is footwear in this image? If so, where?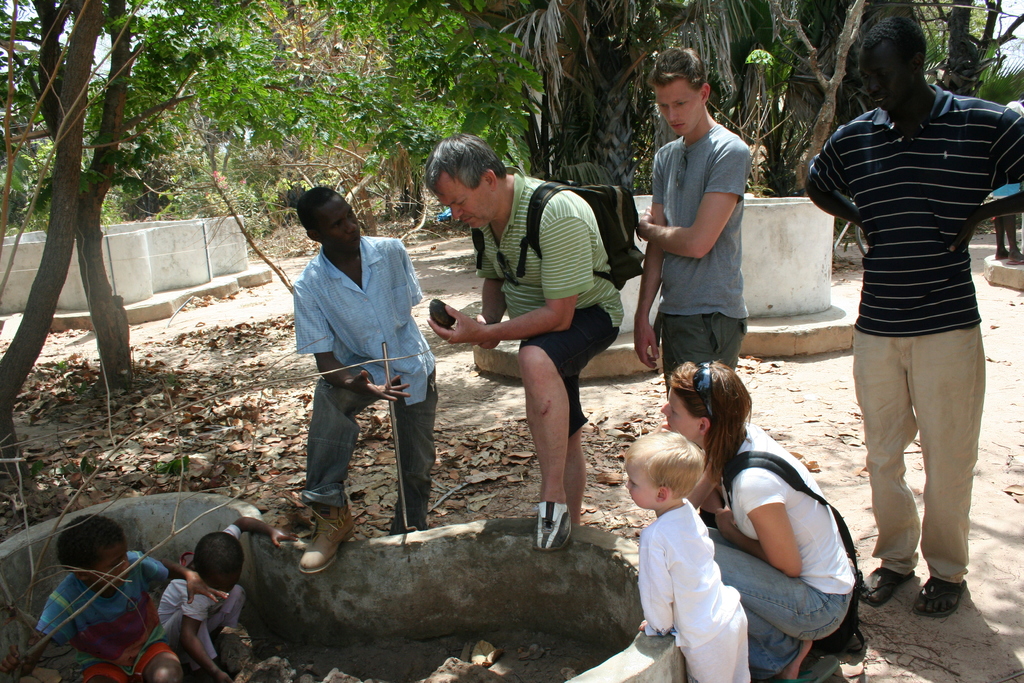
Yes, at Rect(913, 572, 984, 644).
